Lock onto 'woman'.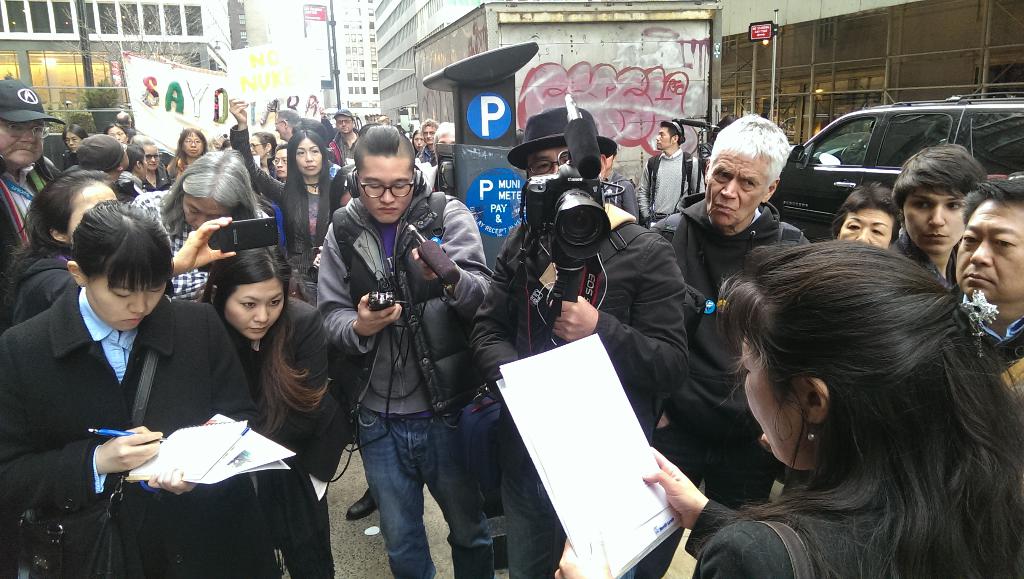
Locked: 64, 127, 87, 157.
